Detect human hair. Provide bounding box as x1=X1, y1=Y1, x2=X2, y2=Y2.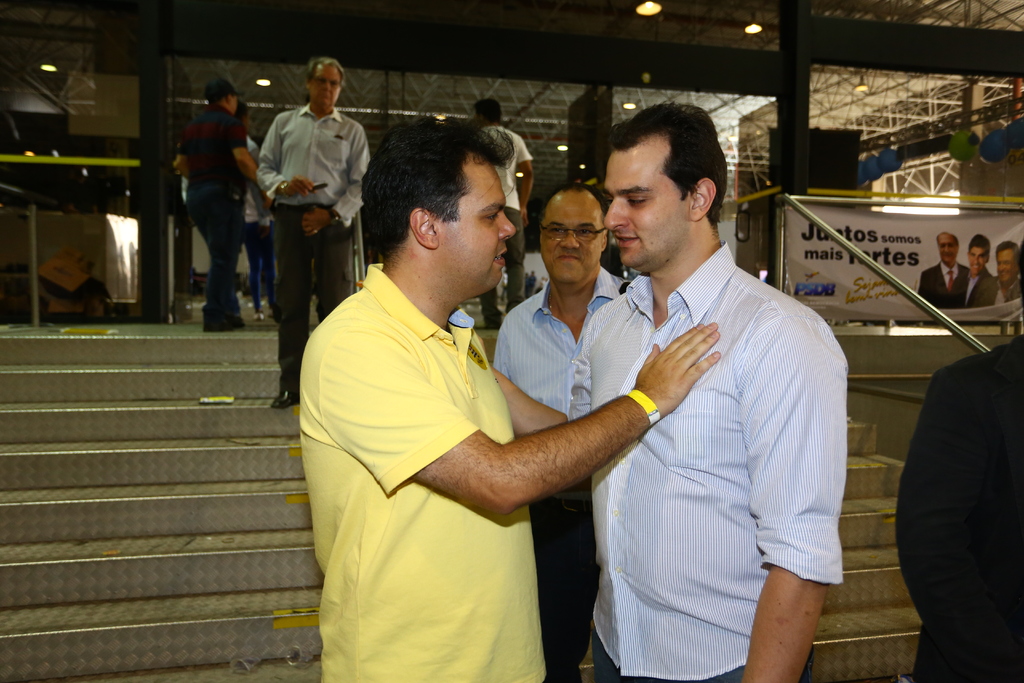
x1=602, y1=95, x2=723, y2=282.
